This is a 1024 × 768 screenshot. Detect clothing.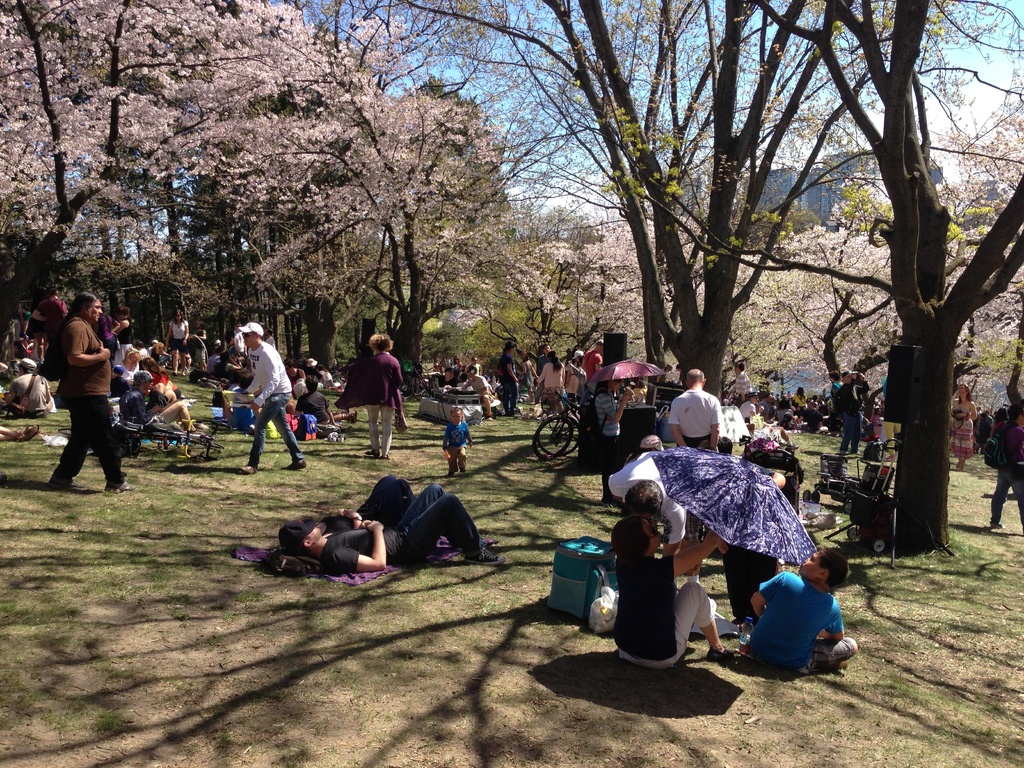
{"left": 445, "top": 420, "right": 472, "bottom": 447}.
